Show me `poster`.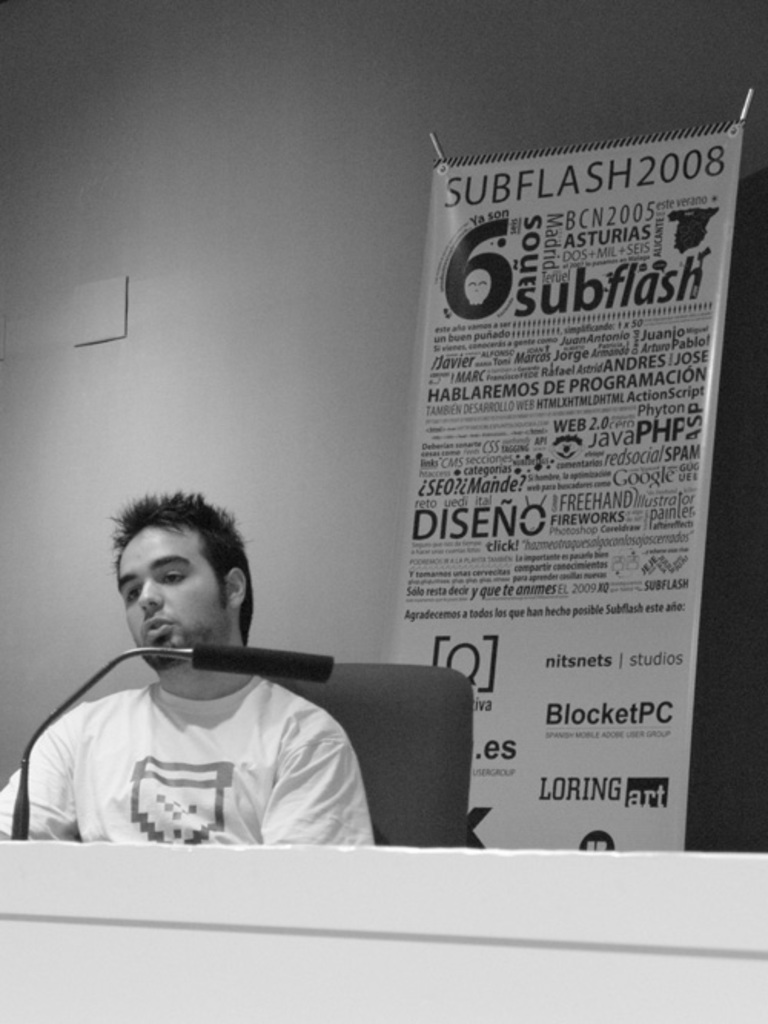
`poster` is here: 378/114/736/855.
